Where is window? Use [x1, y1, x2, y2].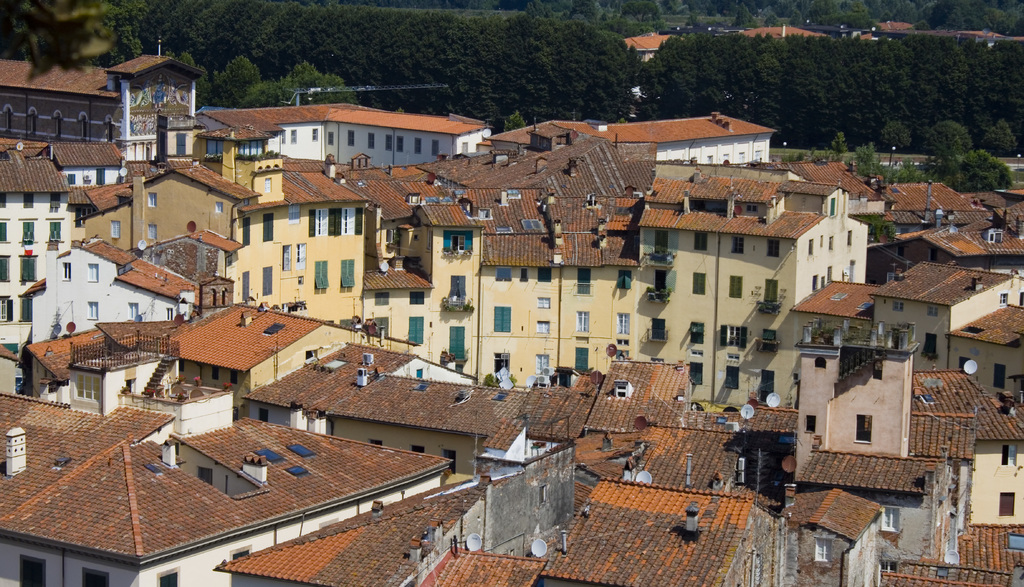
[88, 263, 99, 278].
